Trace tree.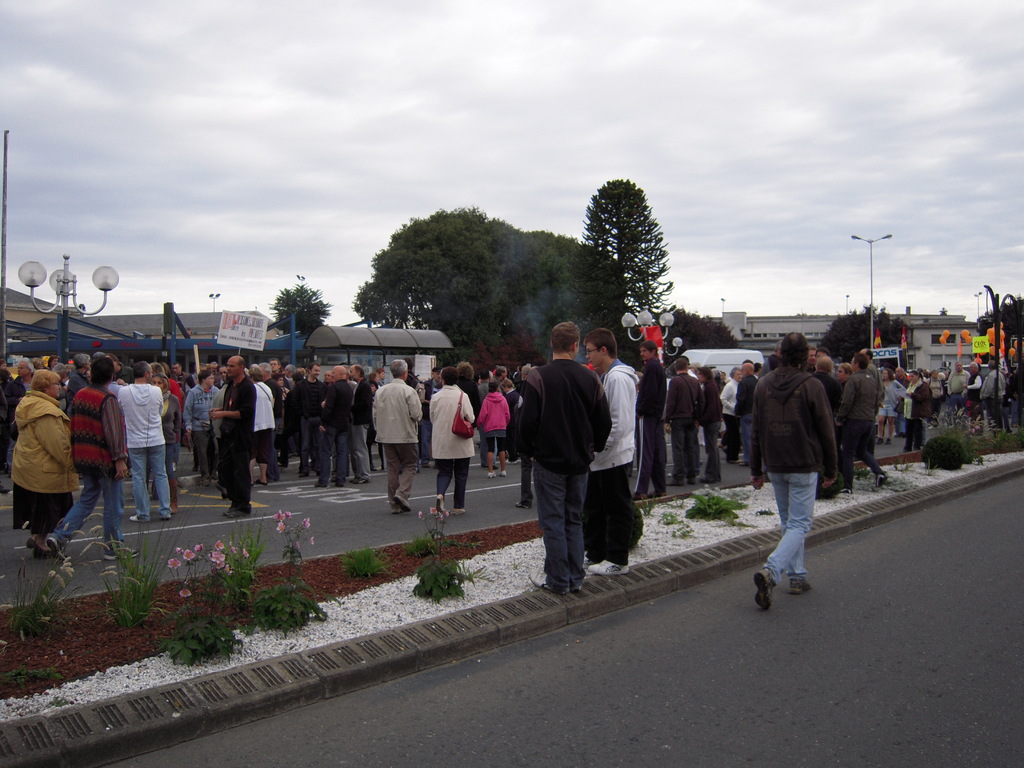
Traced to l=527, t=233, r=595, b=363.
